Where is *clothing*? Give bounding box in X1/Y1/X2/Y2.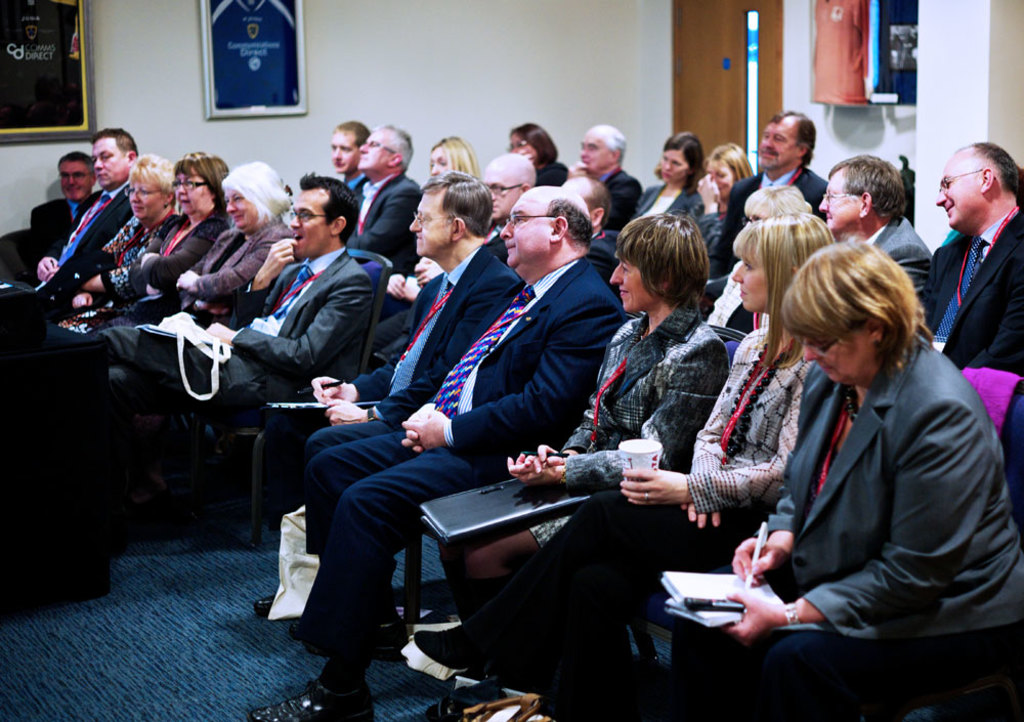
263/244/529/526.
